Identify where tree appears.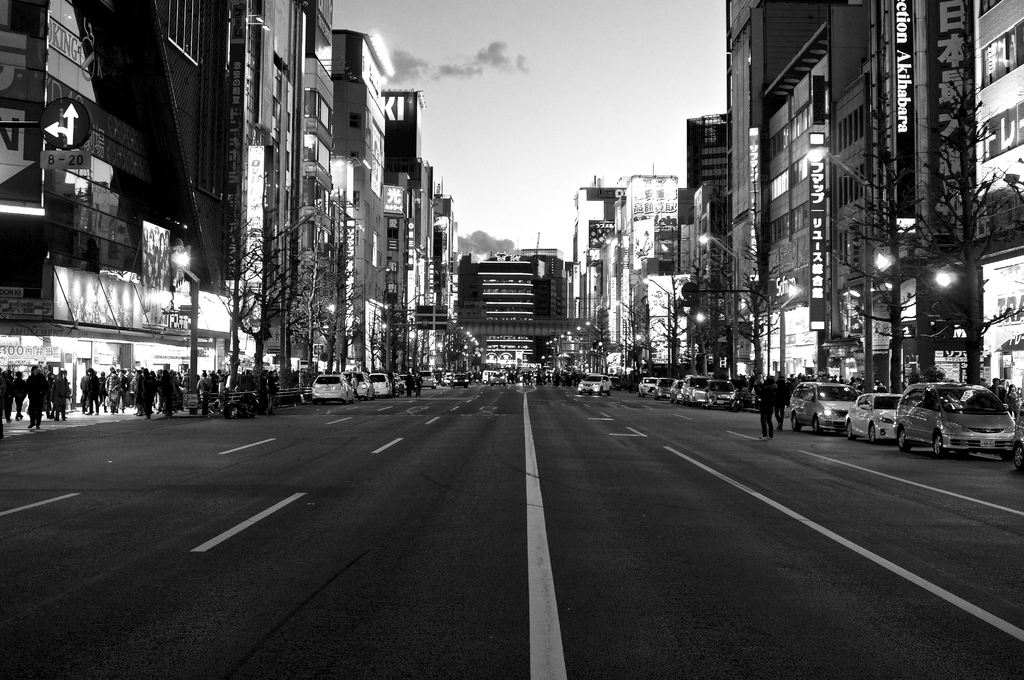
Appears at box(612, 291, 657, 389).
